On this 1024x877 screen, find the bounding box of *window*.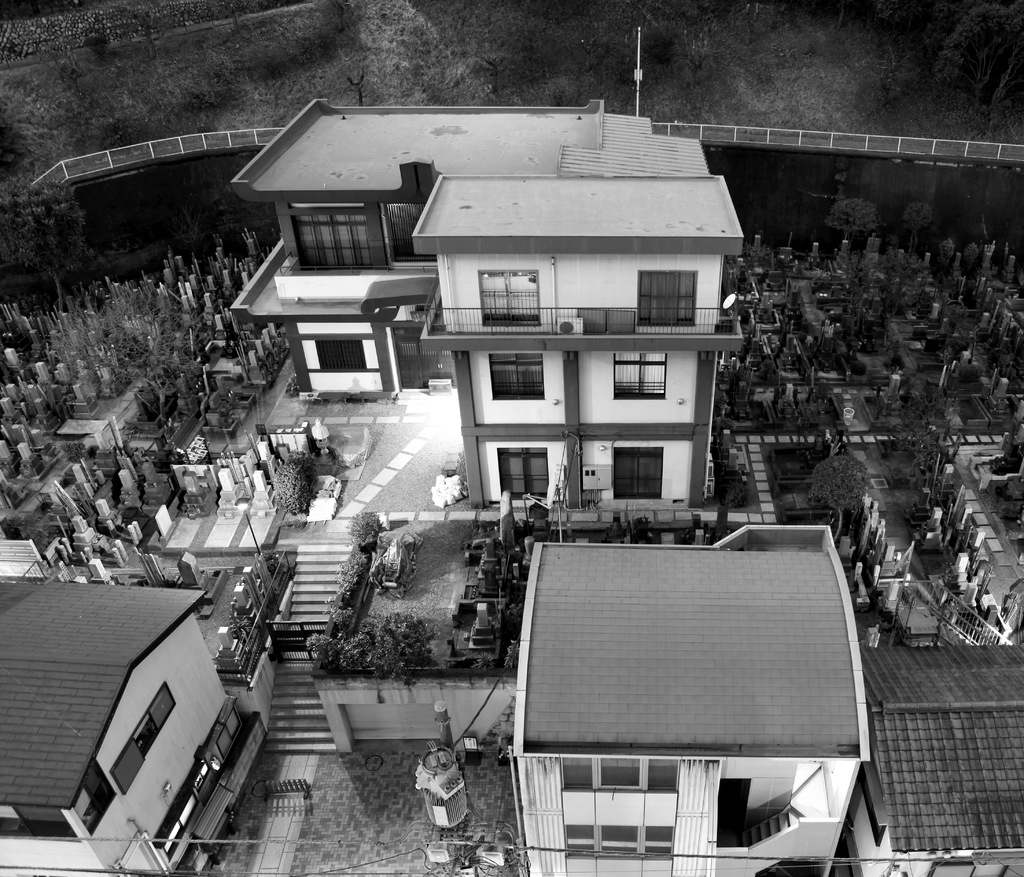
Bounding box: rect(472, 268, 538, 324).
